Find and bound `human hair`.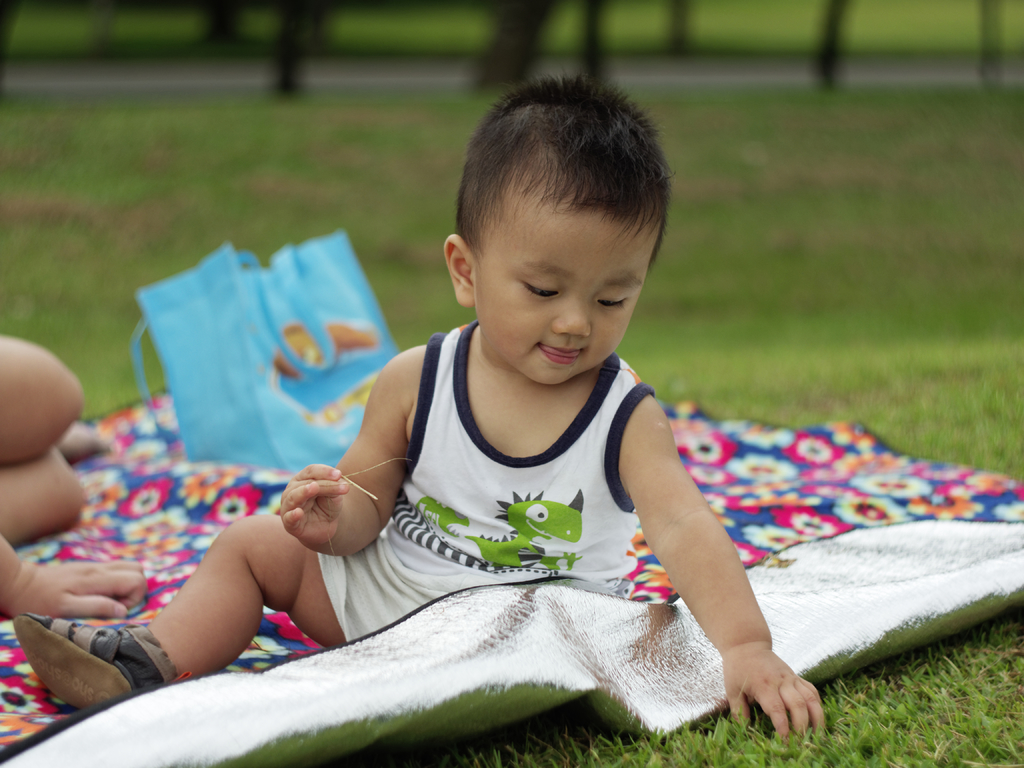
Bound: <region>460, 77, 660, 305</region>.
